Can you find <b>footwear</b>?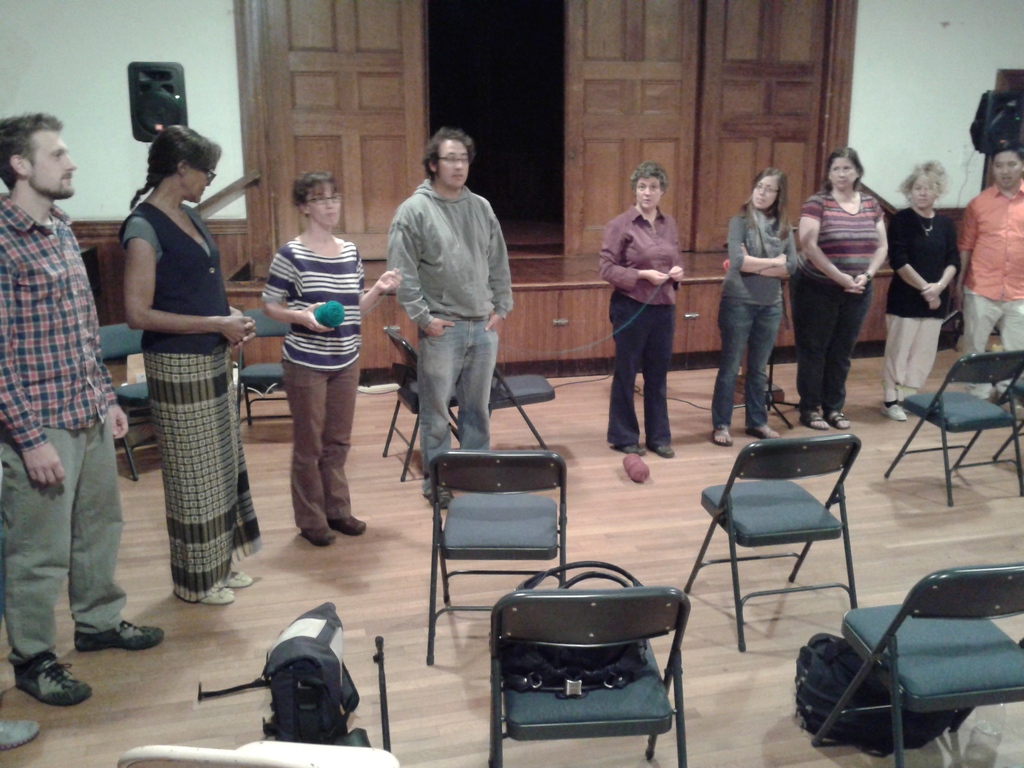
Yes, bounding box: rect(0, 716, 42, 751).
